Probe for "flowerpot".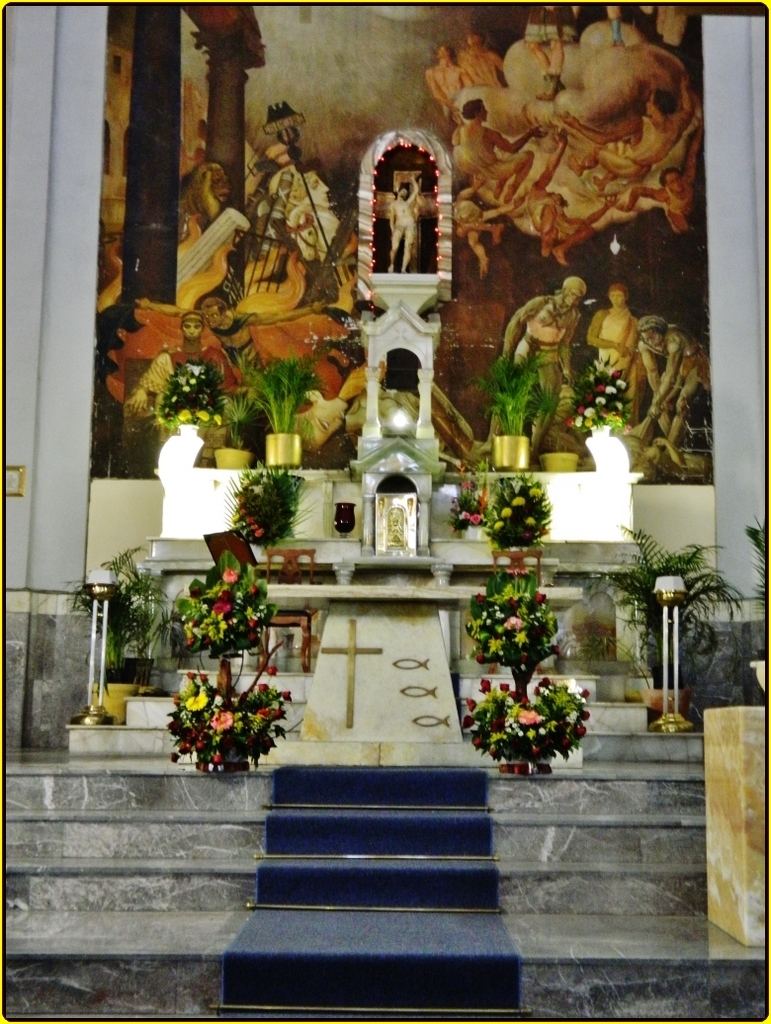
Probe result: <bbox>212, 446, 248, 469</bbox>.
